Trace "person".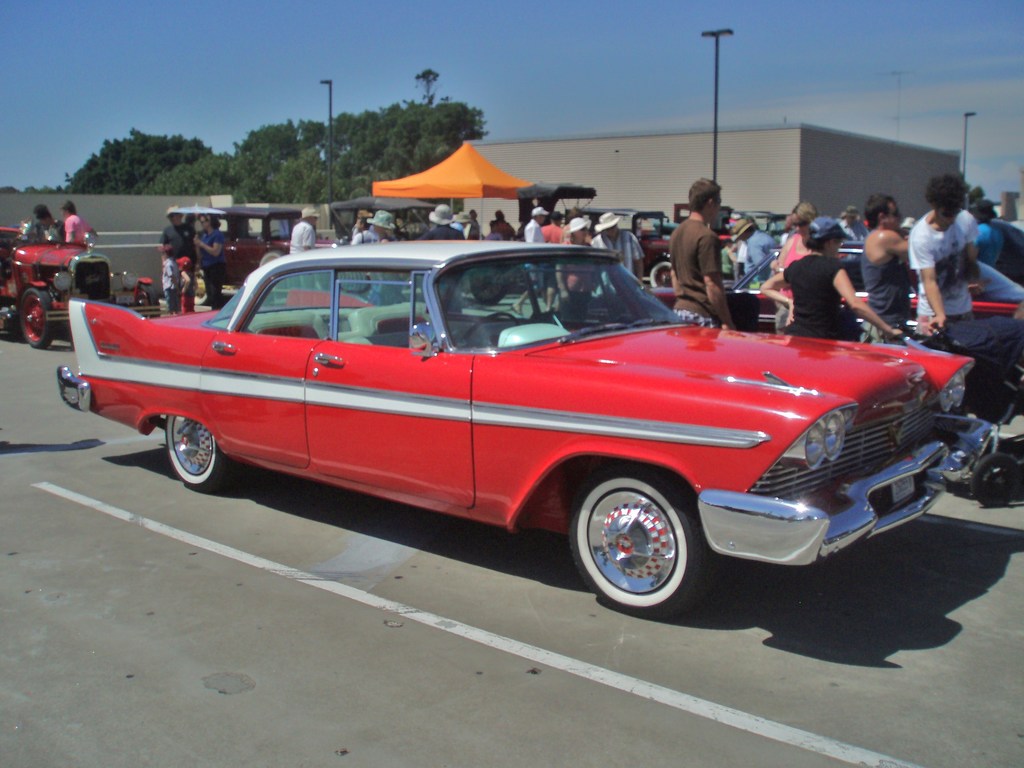
Traced to detection(29, 196, 62, 243).
